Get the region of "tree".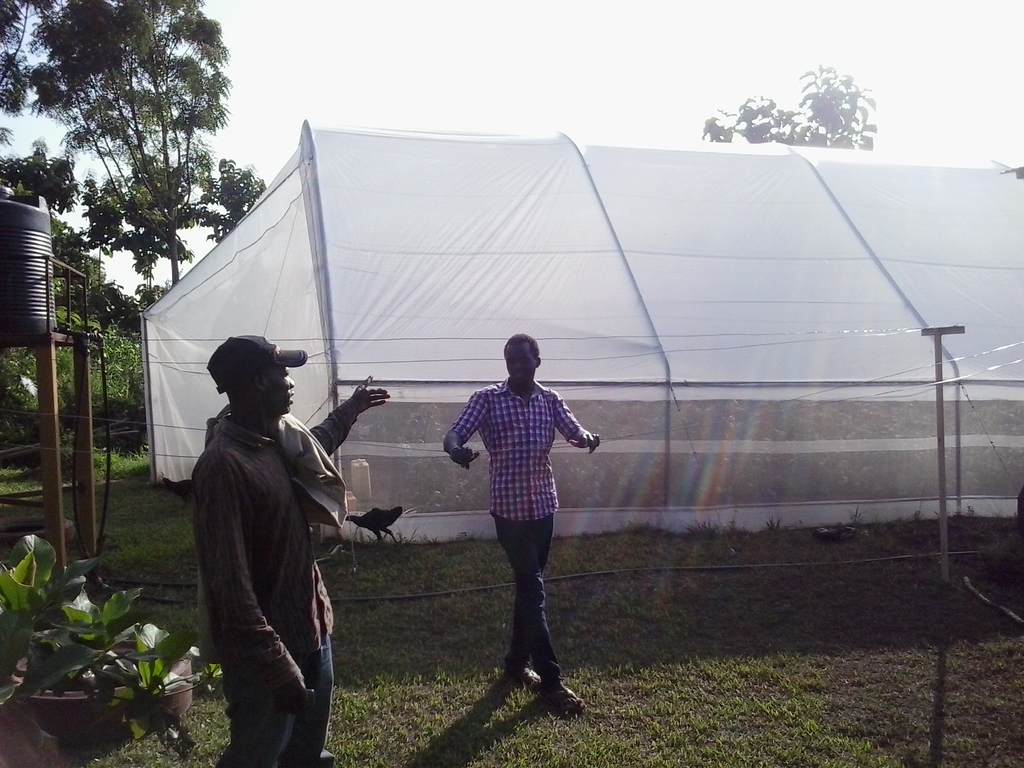
30,0,262,274.
